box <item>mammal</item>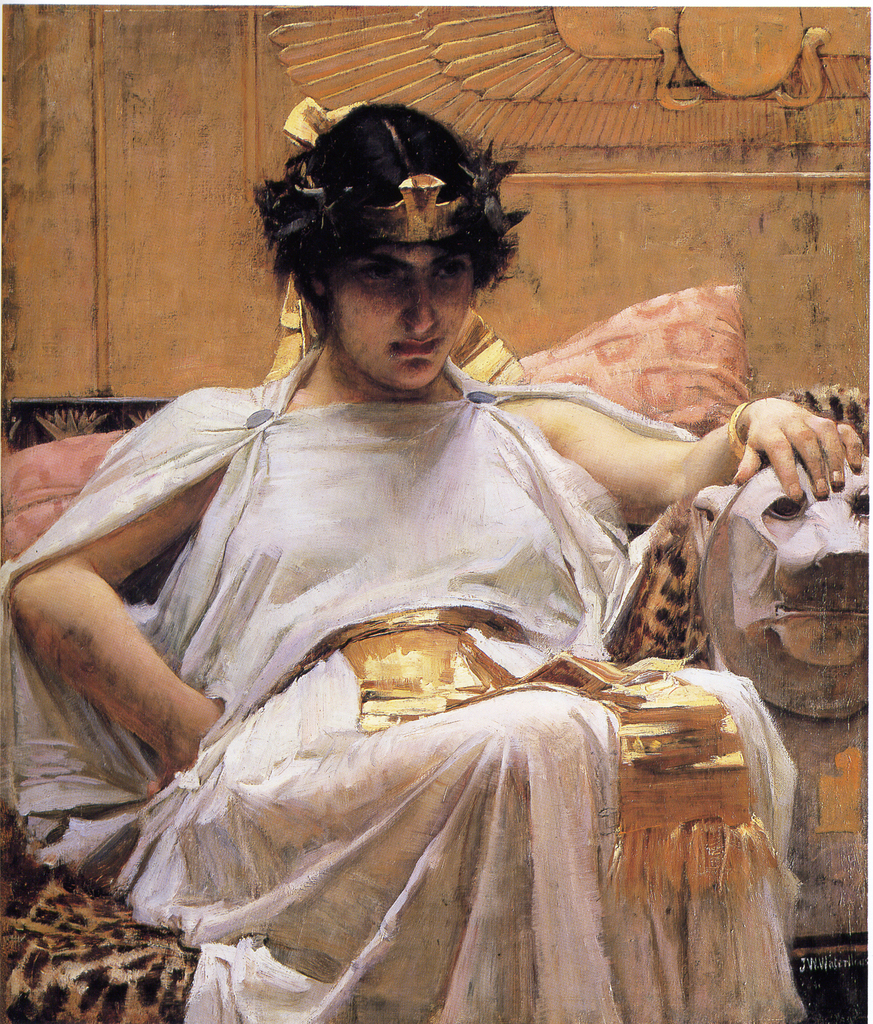
locate(0, 102, 866, 1023)
